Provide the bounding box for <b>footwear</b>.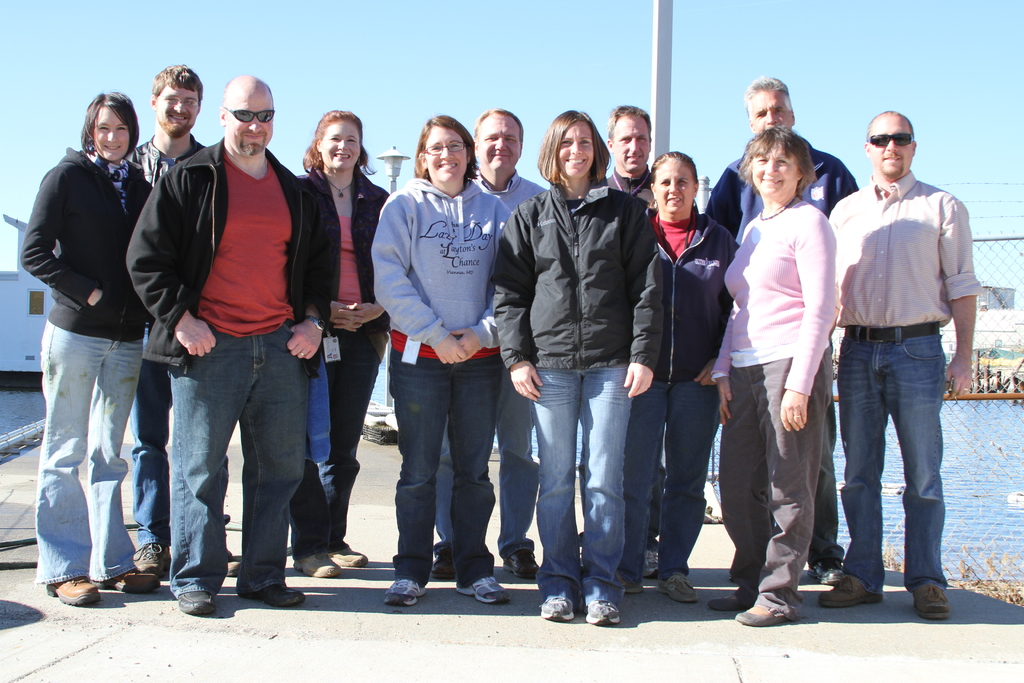
bbox(454, 570, 509, 604).
